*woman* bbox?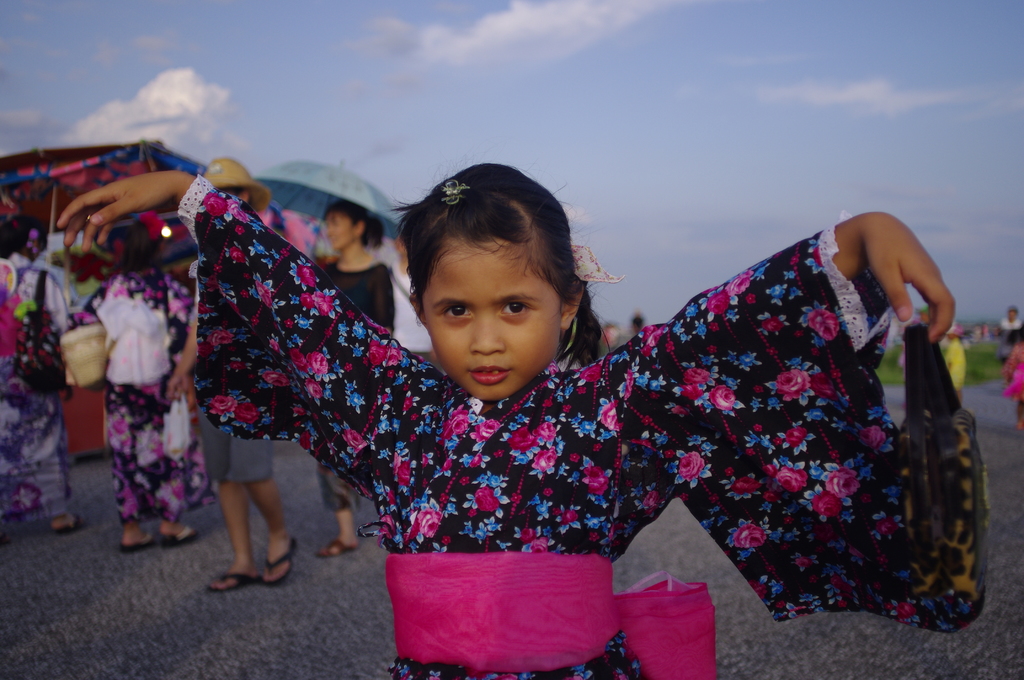
left=0, top=220, right=90, bottom=530
